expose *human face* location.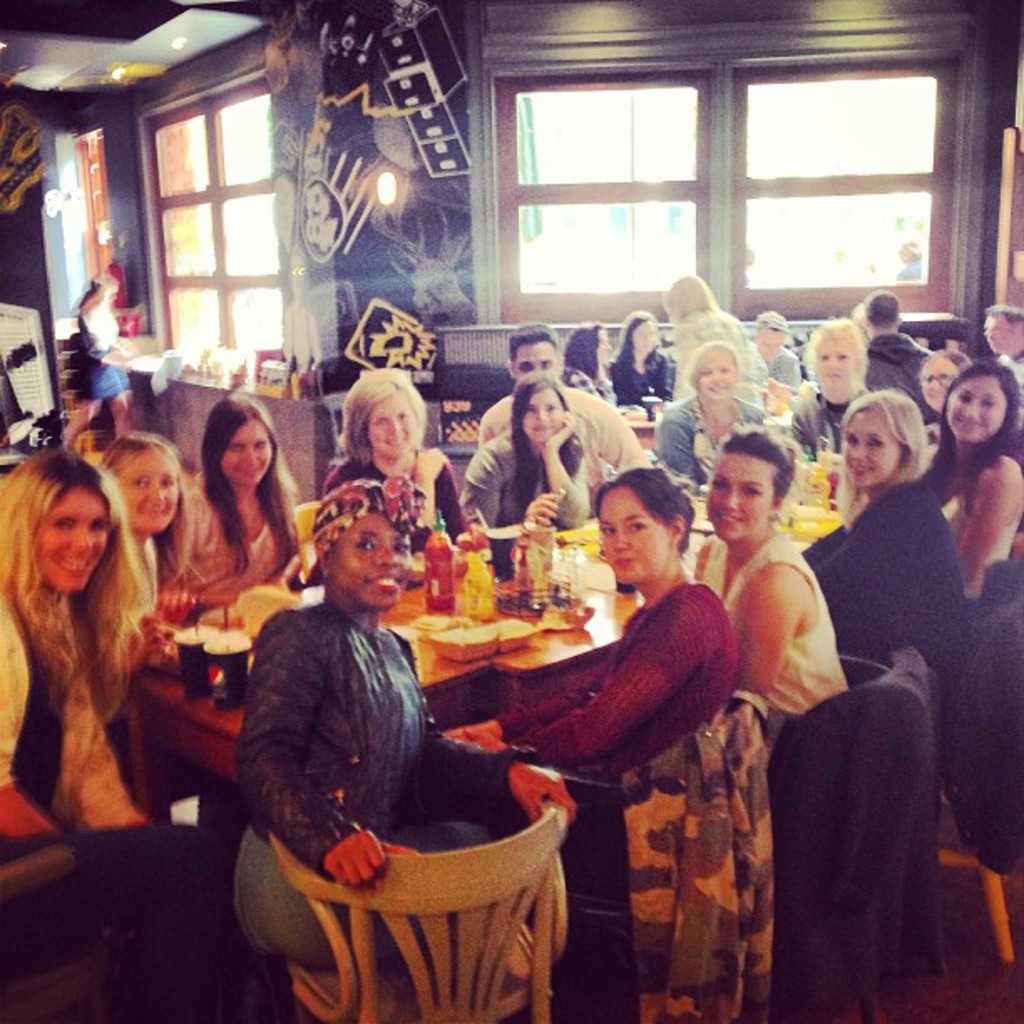
Exposed at (x1=517, y1=341, x2=557, y2=376).
